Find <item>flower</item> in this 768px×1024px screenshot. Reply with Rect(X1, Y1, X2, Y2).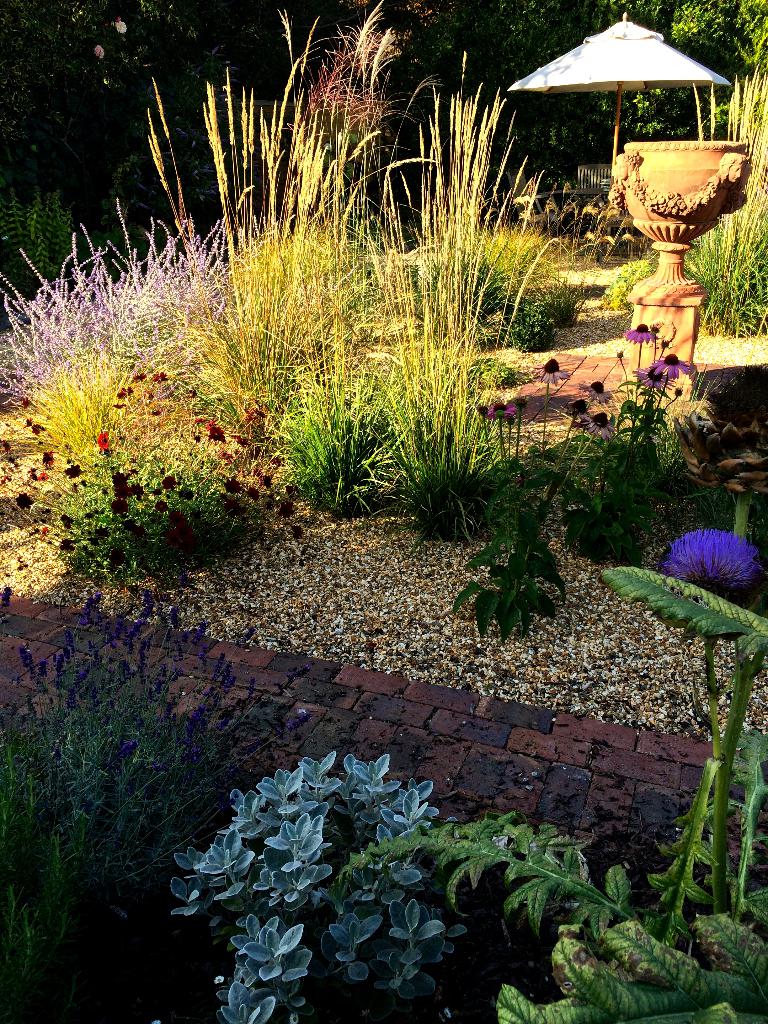
Rect(620, 321, 655, 347).
